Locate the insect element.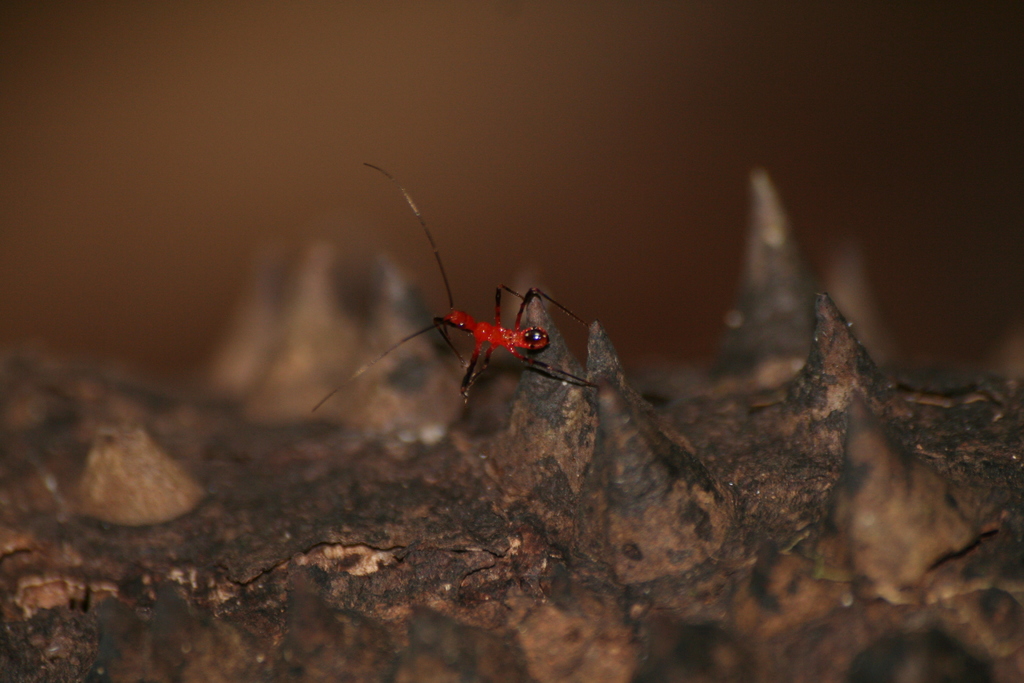
Element bbox: locate(310, 163, 602, 419).
